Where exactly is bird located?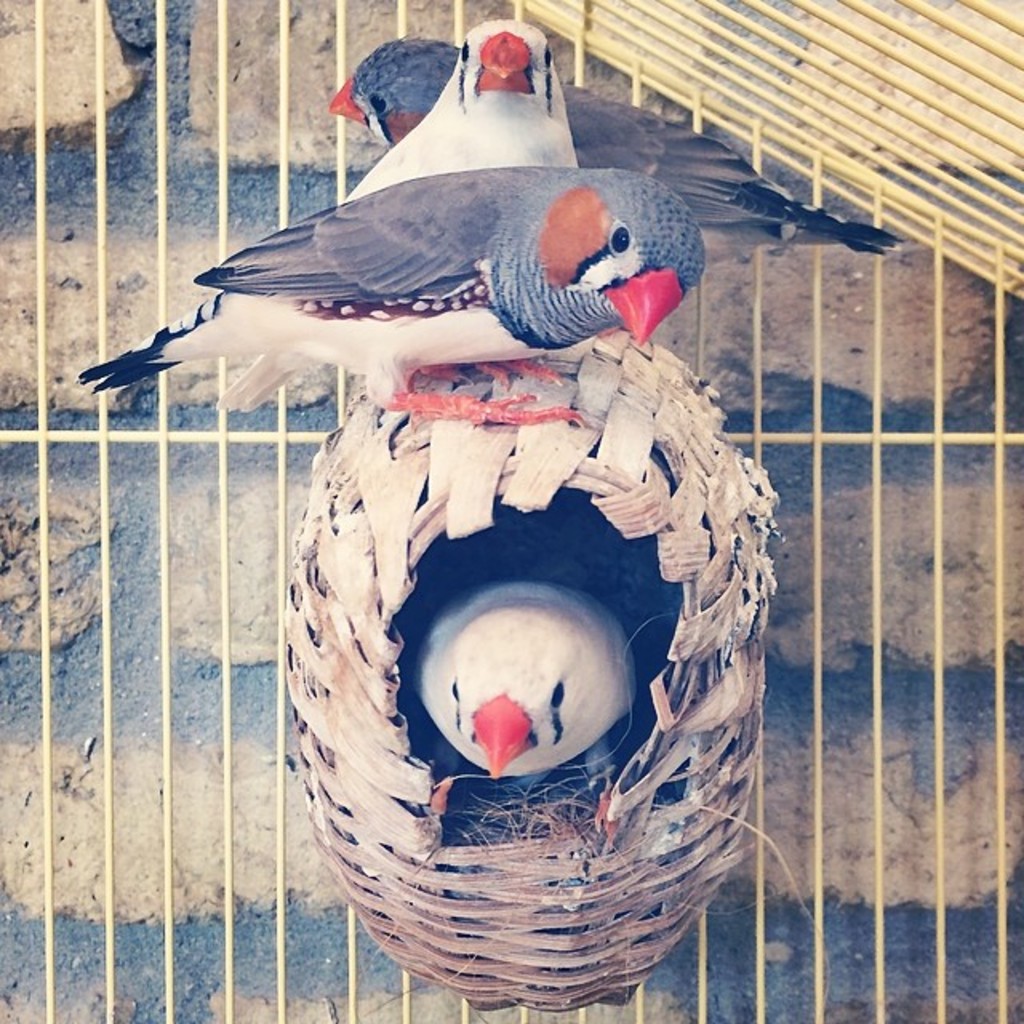
Its bounding box is bbox=[310, 34, 454, 149].
